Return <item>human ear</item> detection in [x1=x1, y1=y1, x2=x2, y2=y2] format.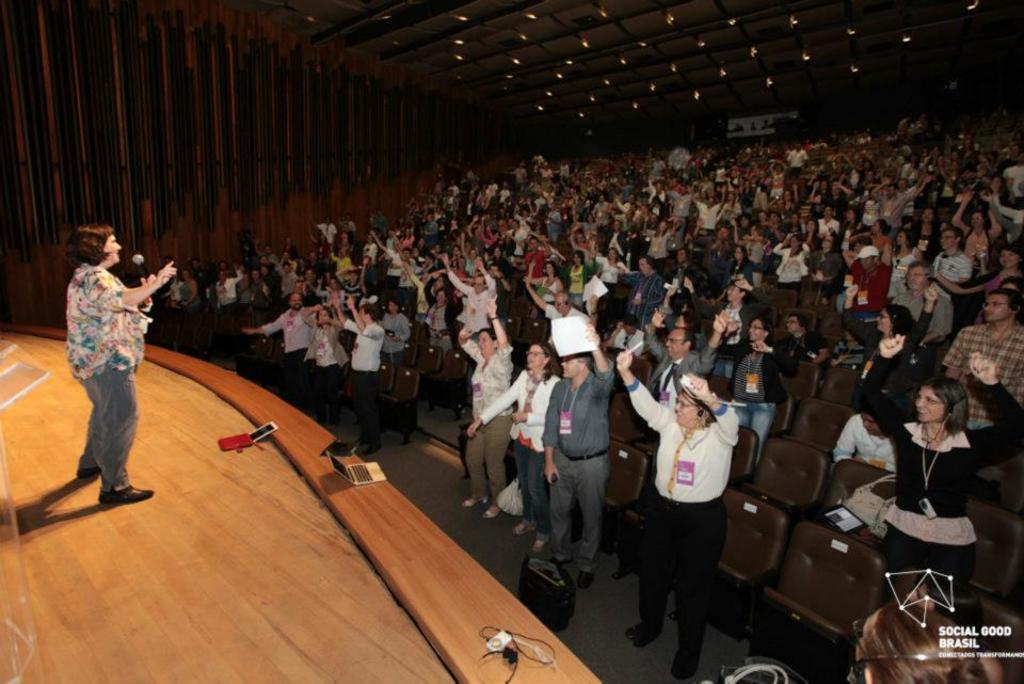
[x1=492, y1=334, x2=498, y2=346].
